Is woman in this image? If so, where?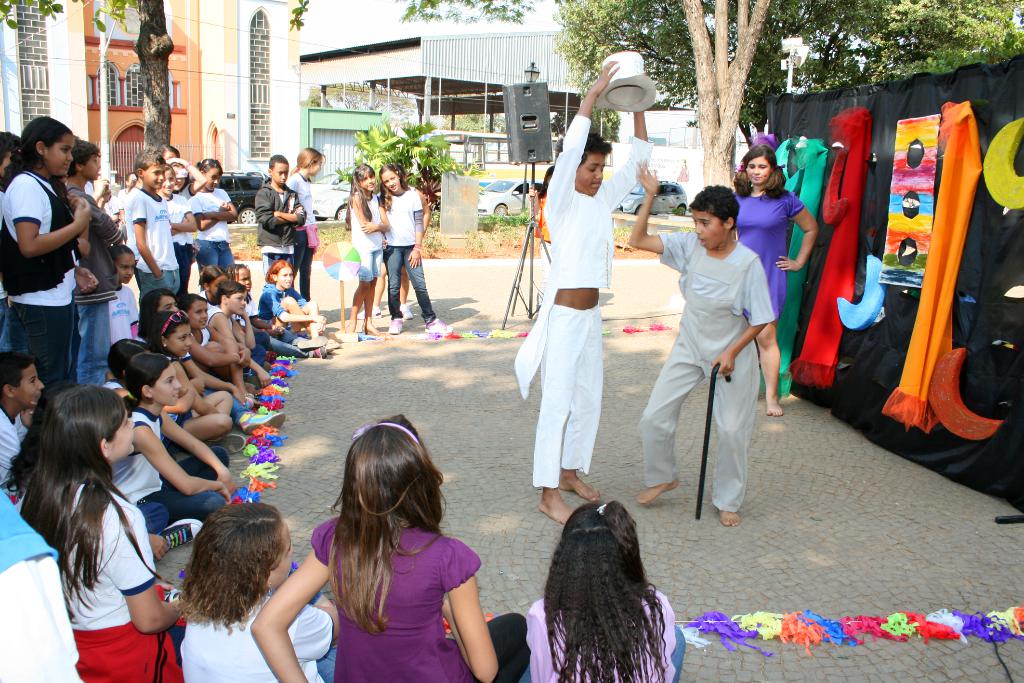
Yes, at left=534, top=497, right=684, bottom=682.
